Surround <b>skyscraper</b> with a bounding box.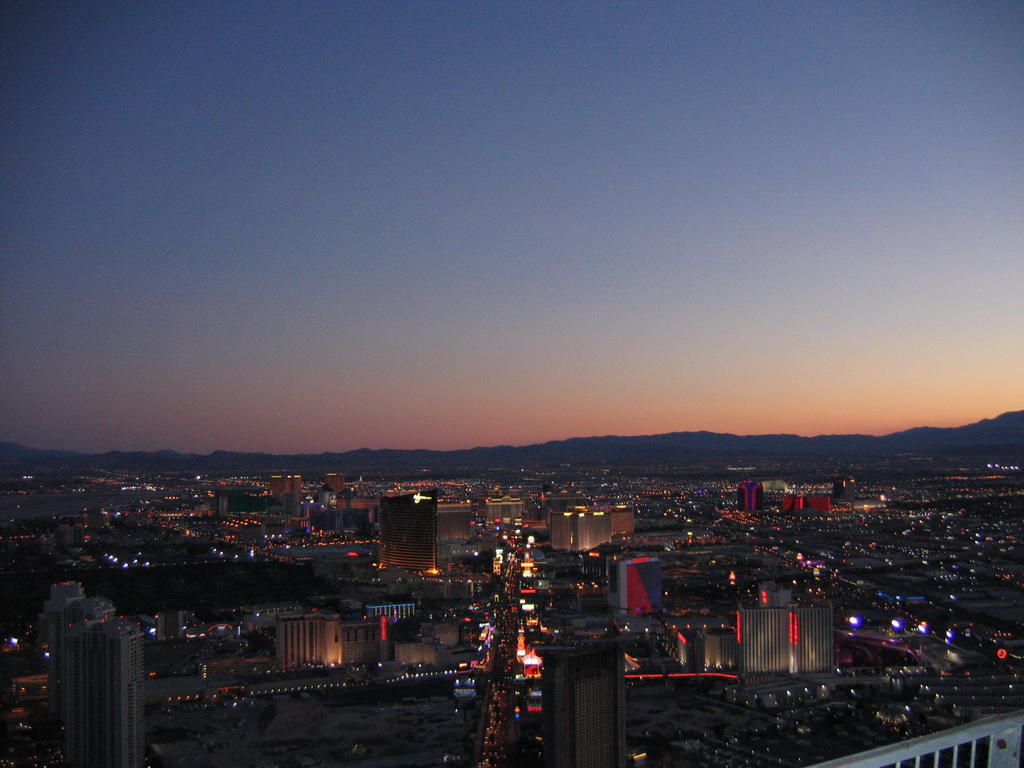
328, 479, 338, 483.
